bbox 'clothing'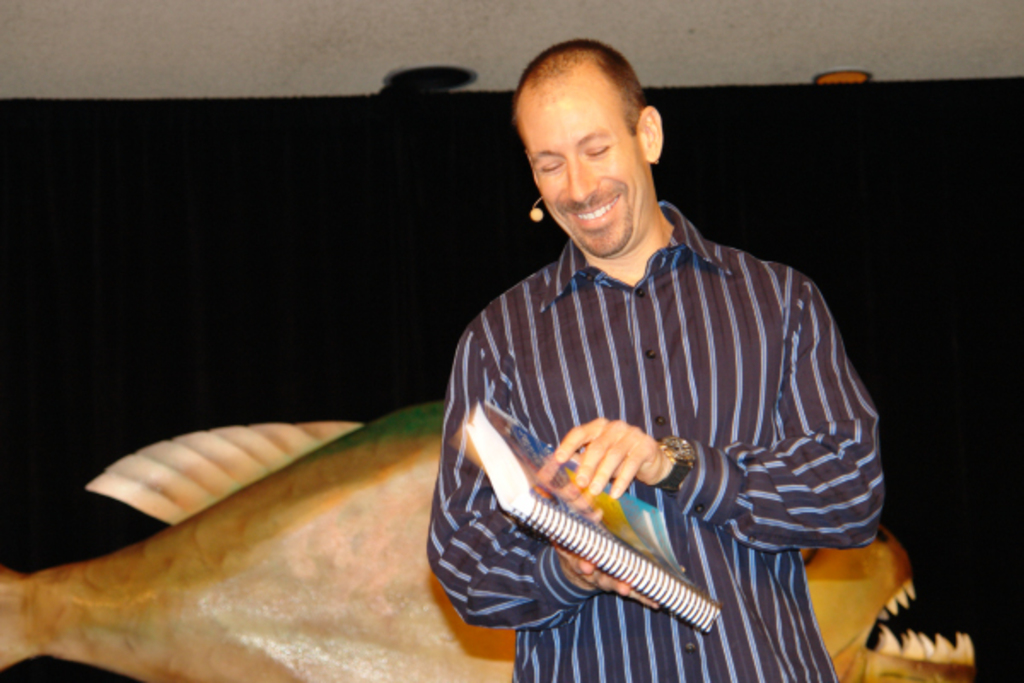
Rect(428, 174, 867, 656)
